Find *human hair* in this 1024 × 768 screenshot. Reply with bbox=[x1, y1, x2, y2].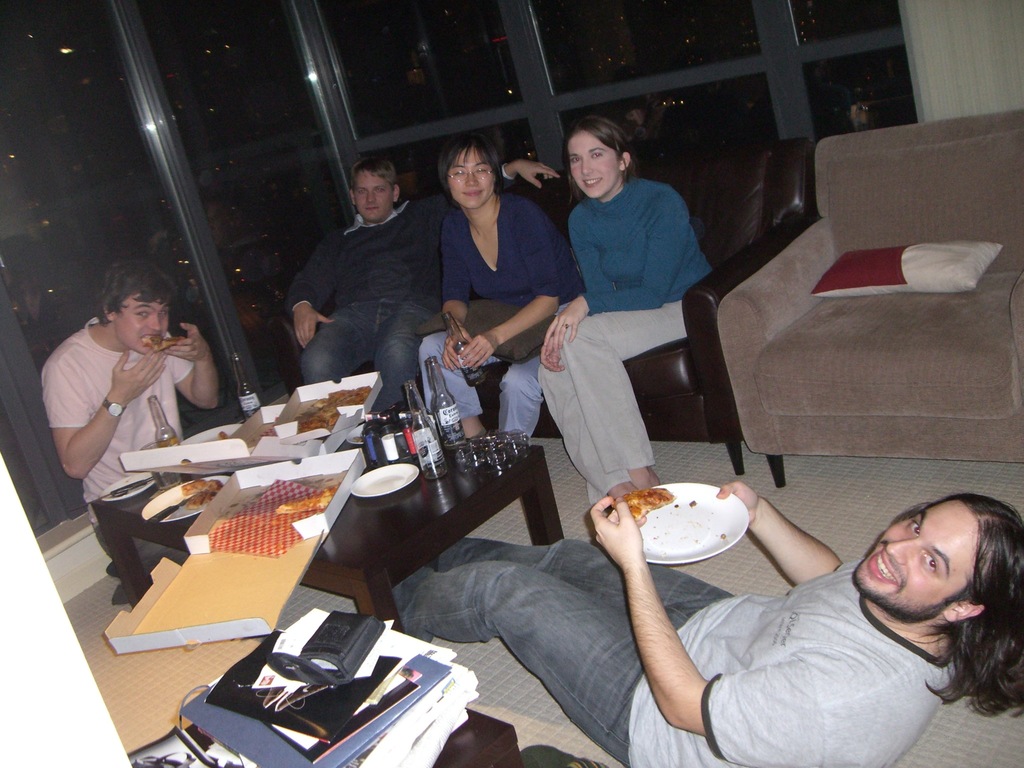
bbox=[353, 148, 402, 205].
